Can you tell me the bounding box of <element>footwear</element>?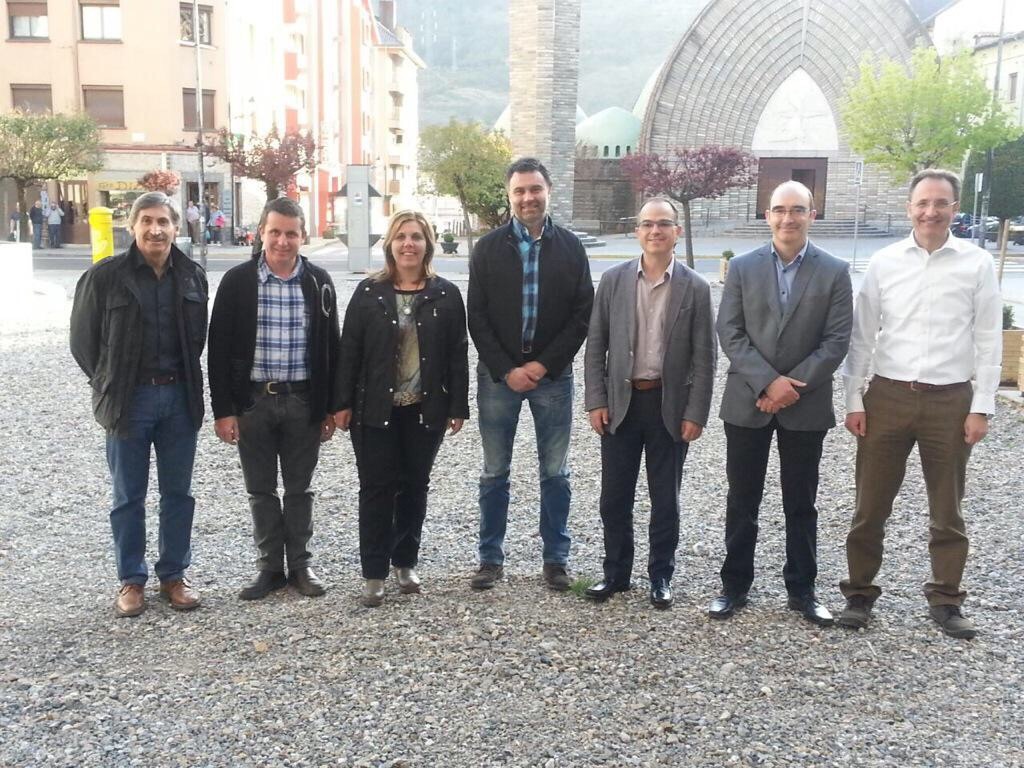
[707,590,748,618].
